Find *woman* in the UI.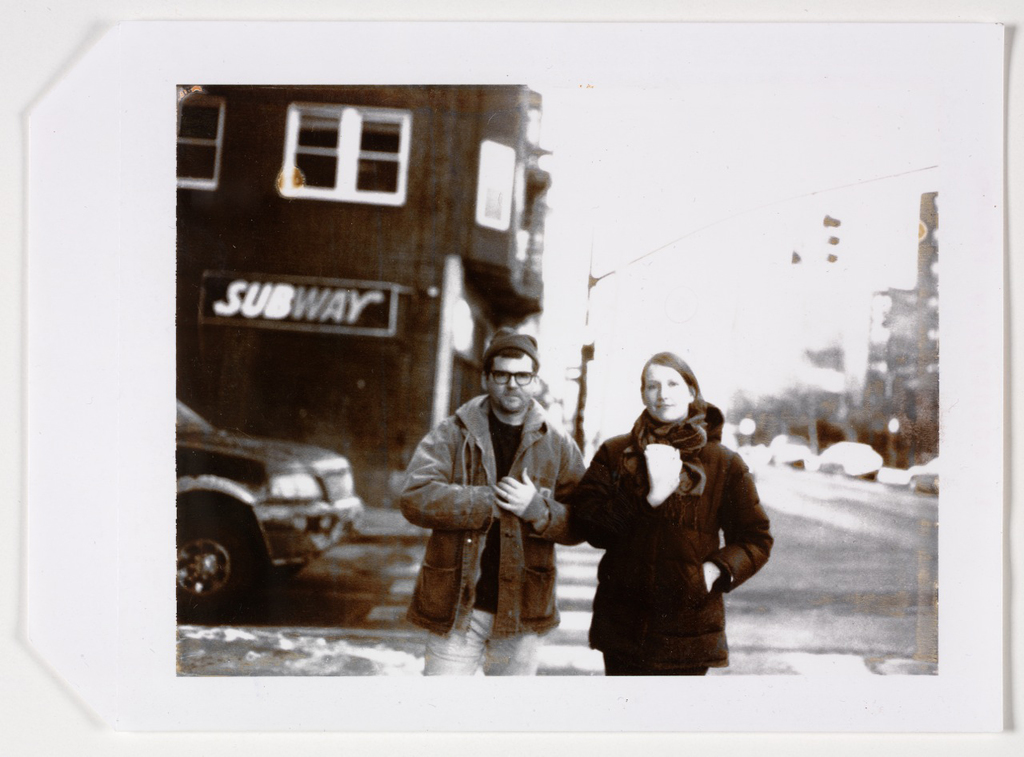
UI element at pyautogui.locateOnScreen(552, 339, 764, 686).
